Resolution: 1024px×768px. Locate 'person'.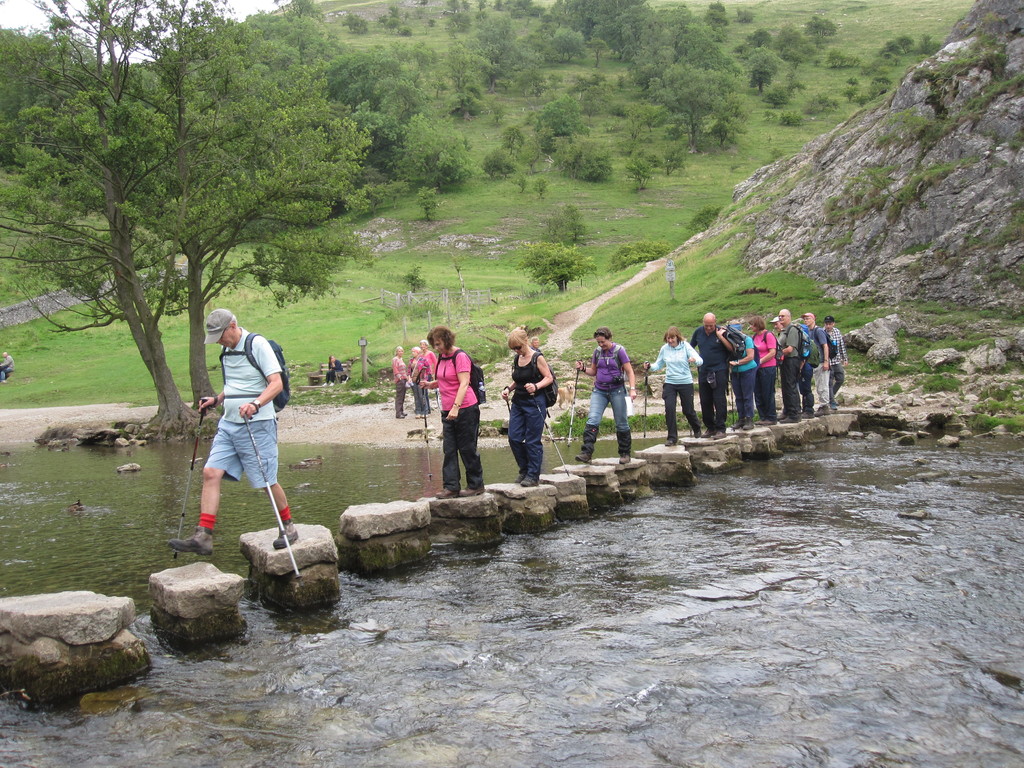
region(324, 352, 347, 384).
